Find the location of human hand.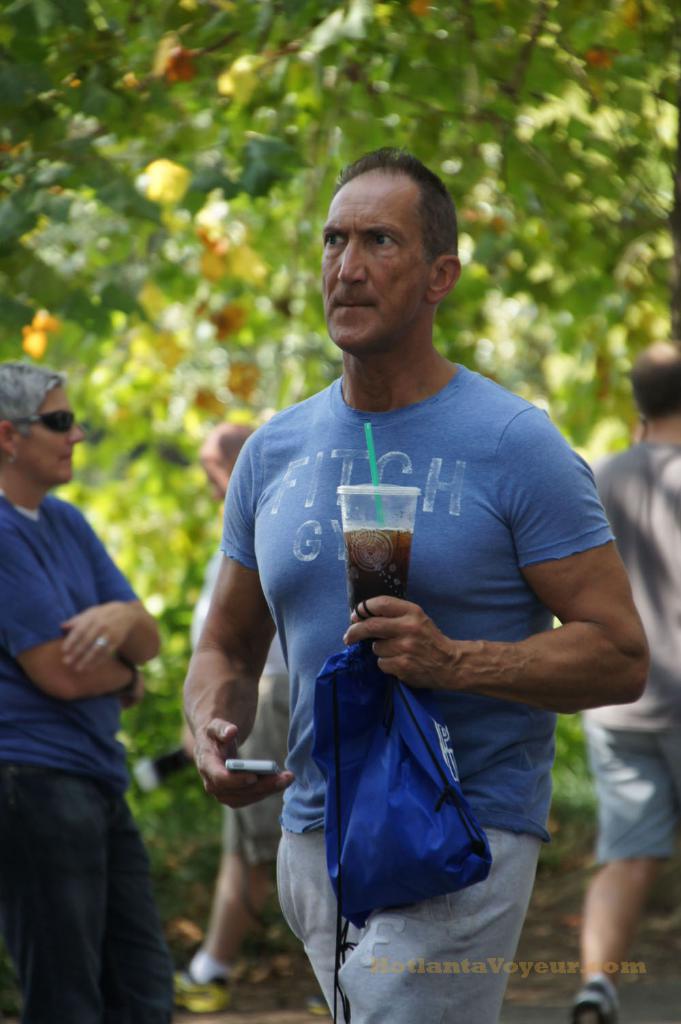
Location: box=[114, 666, 148, 710].
